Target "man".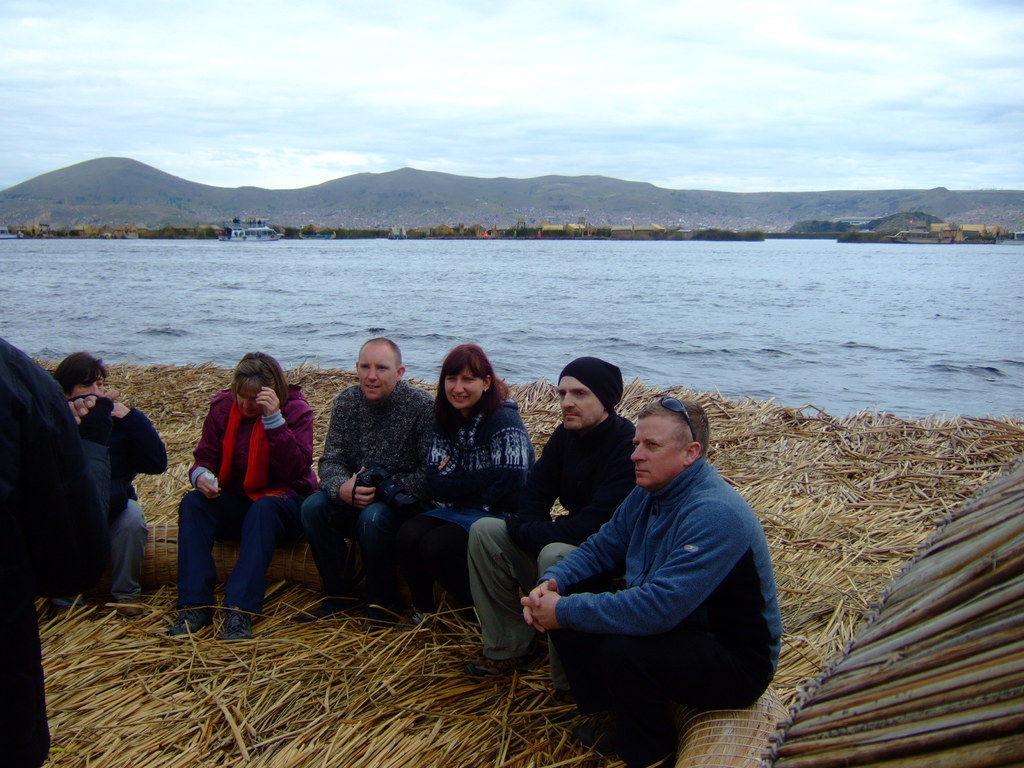
Target region: BBox(525, 371, 799, 756).
